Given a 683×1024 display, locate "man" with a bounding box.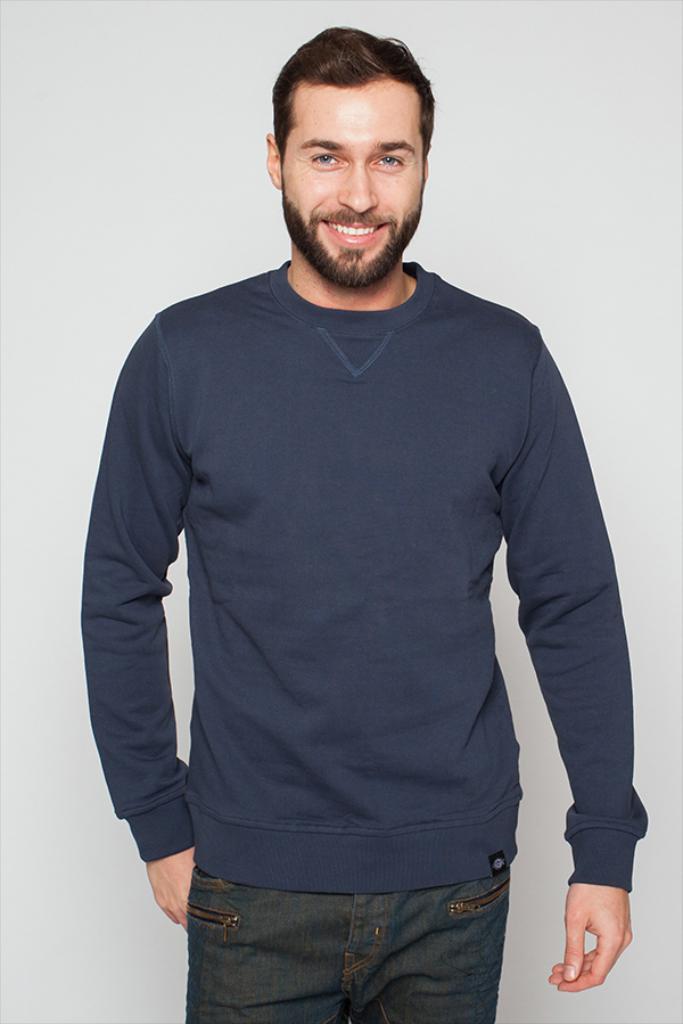
Located: [79, 17, 631, 1022].
